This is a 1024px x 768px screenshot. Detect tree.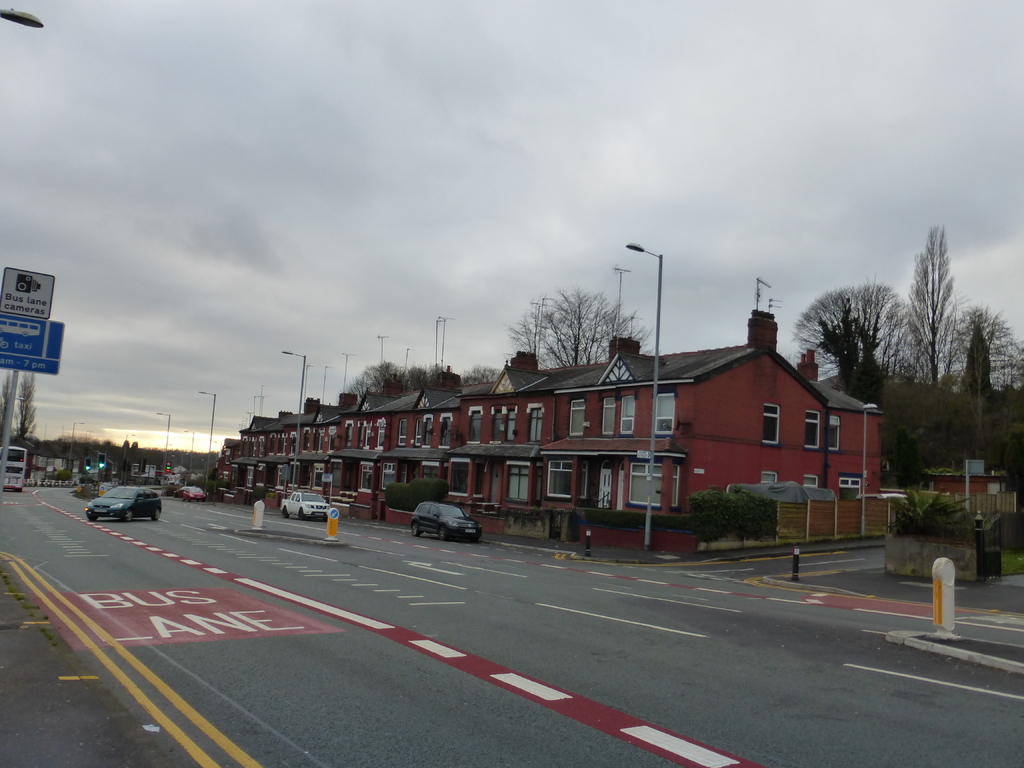
l=428, t=356, r=473, b=386.
